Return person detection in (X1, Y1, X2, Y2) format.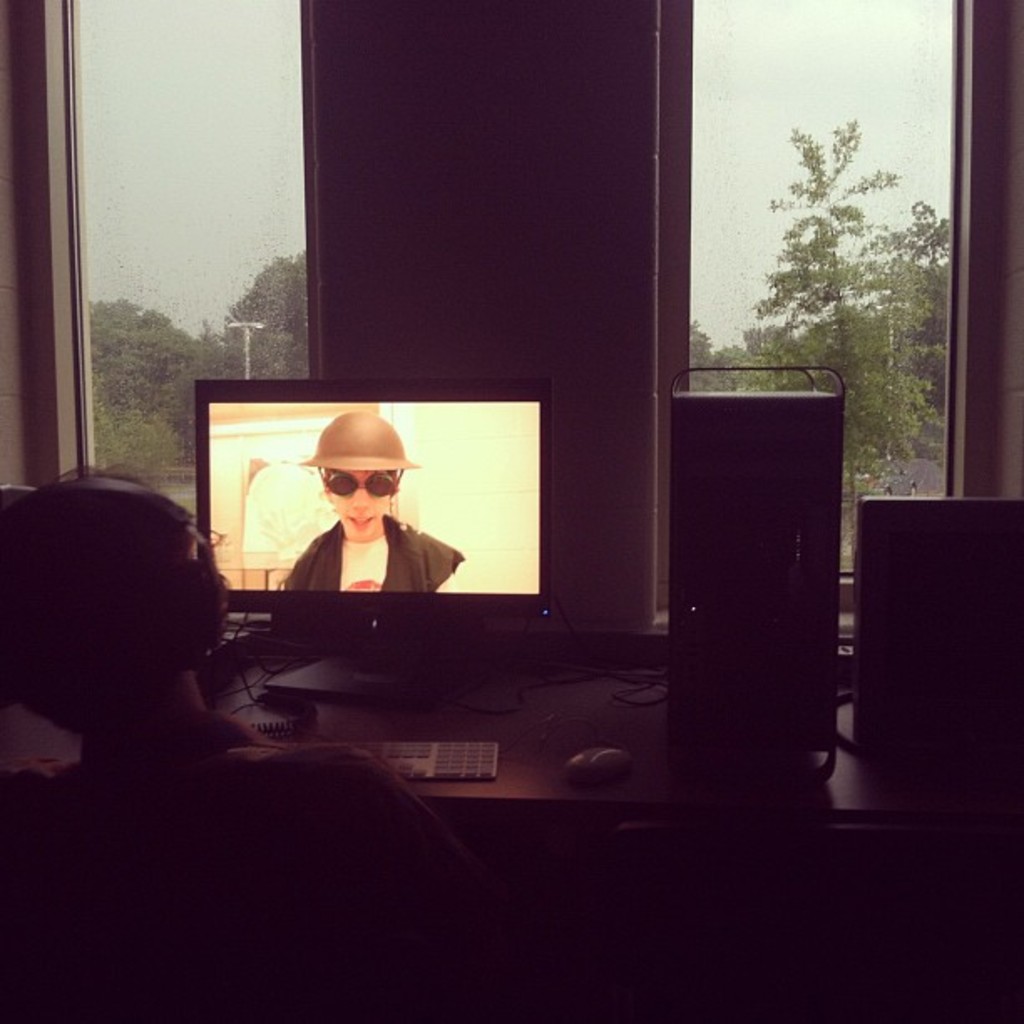
(0, 453, 480, 1022).
